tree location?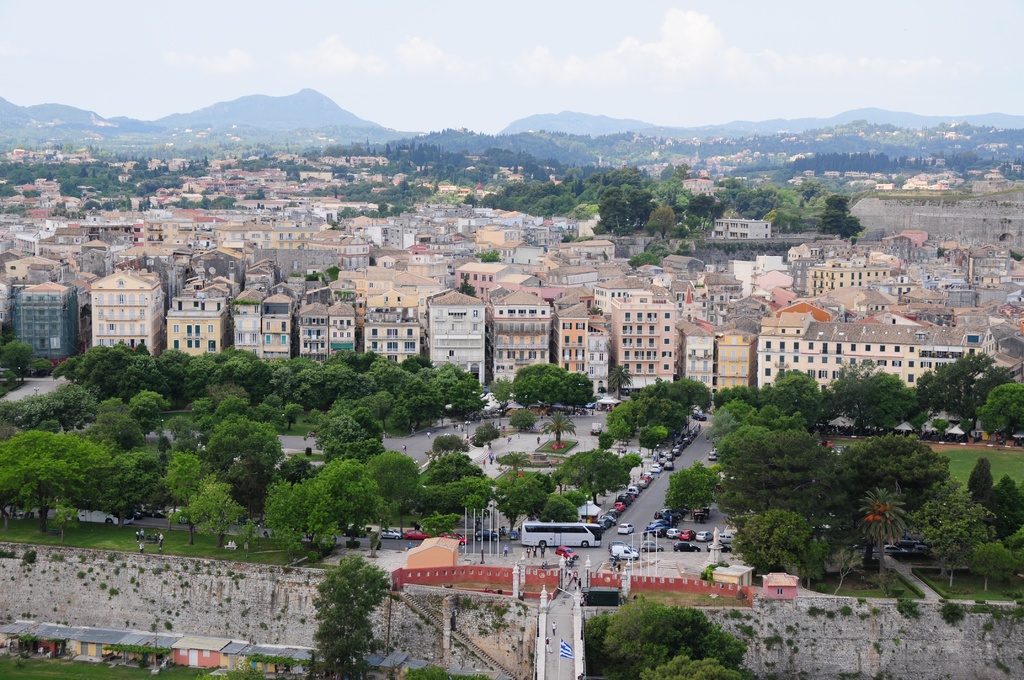
detection(532, 184, 556, 200)
